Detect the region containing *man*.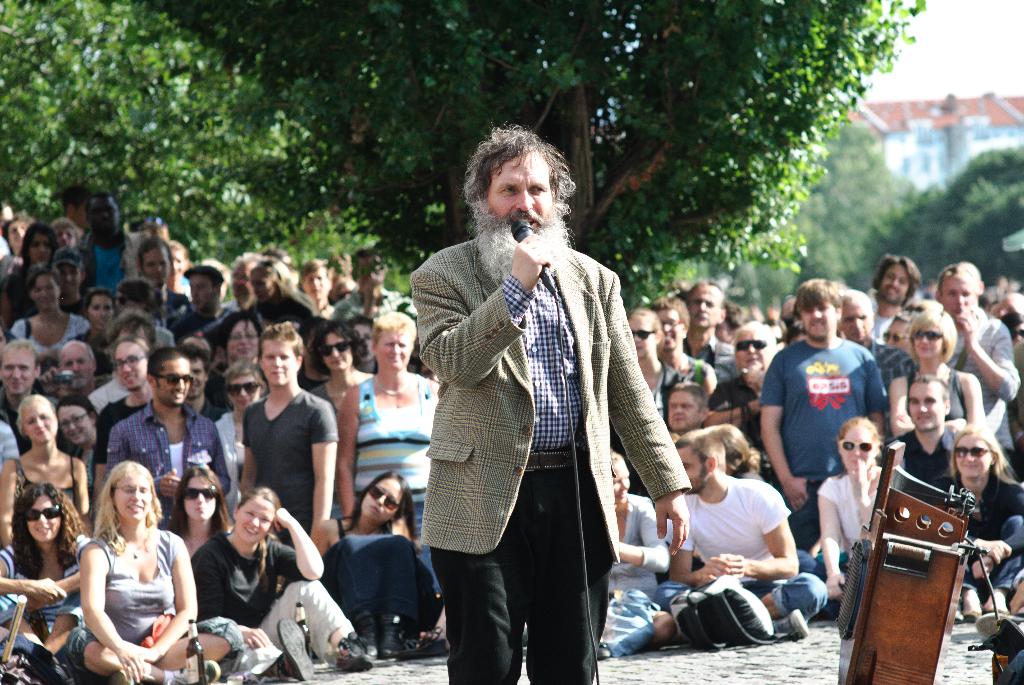
left=405, top=123, right=684, bottom=670.
